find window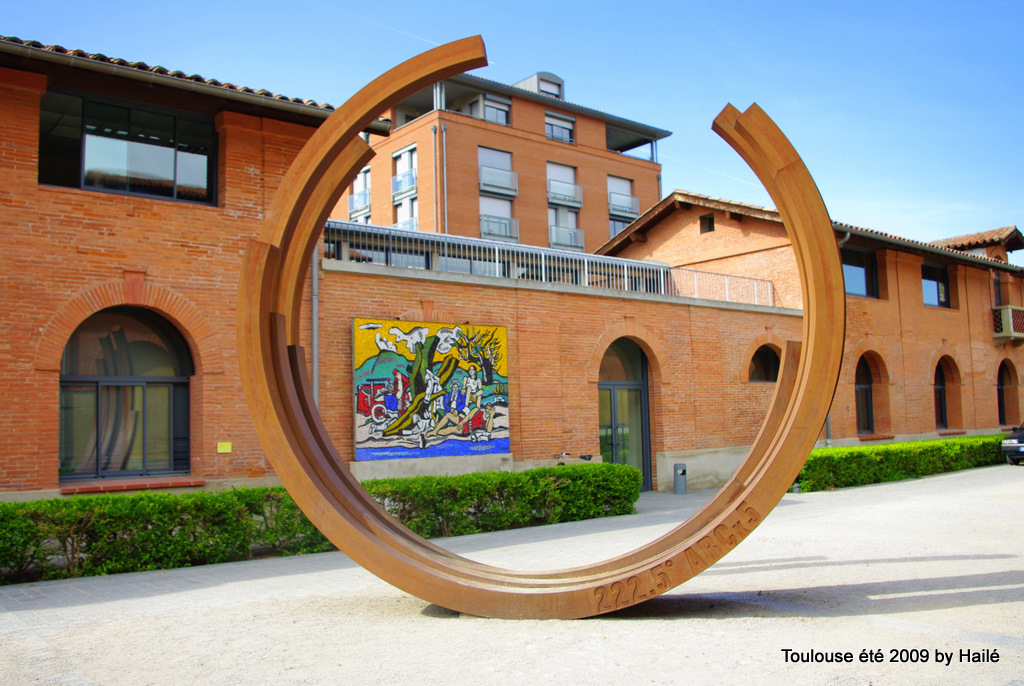
detection(476, 191, 514, 237)
